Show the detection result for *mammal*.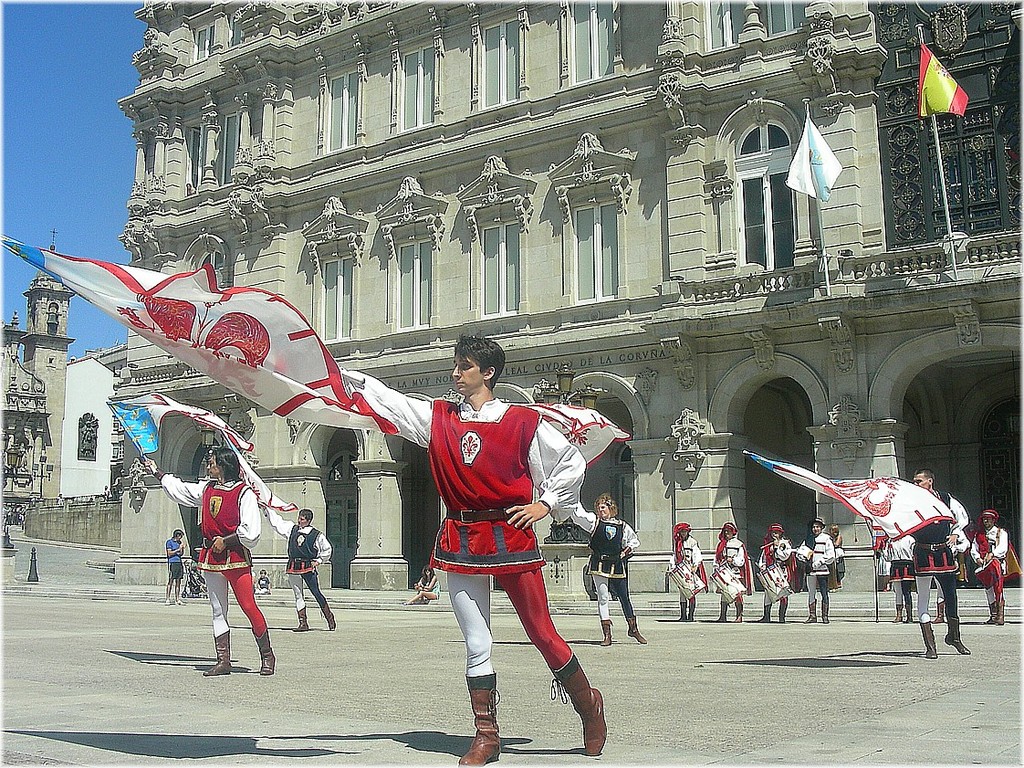
805,517,834,620.
